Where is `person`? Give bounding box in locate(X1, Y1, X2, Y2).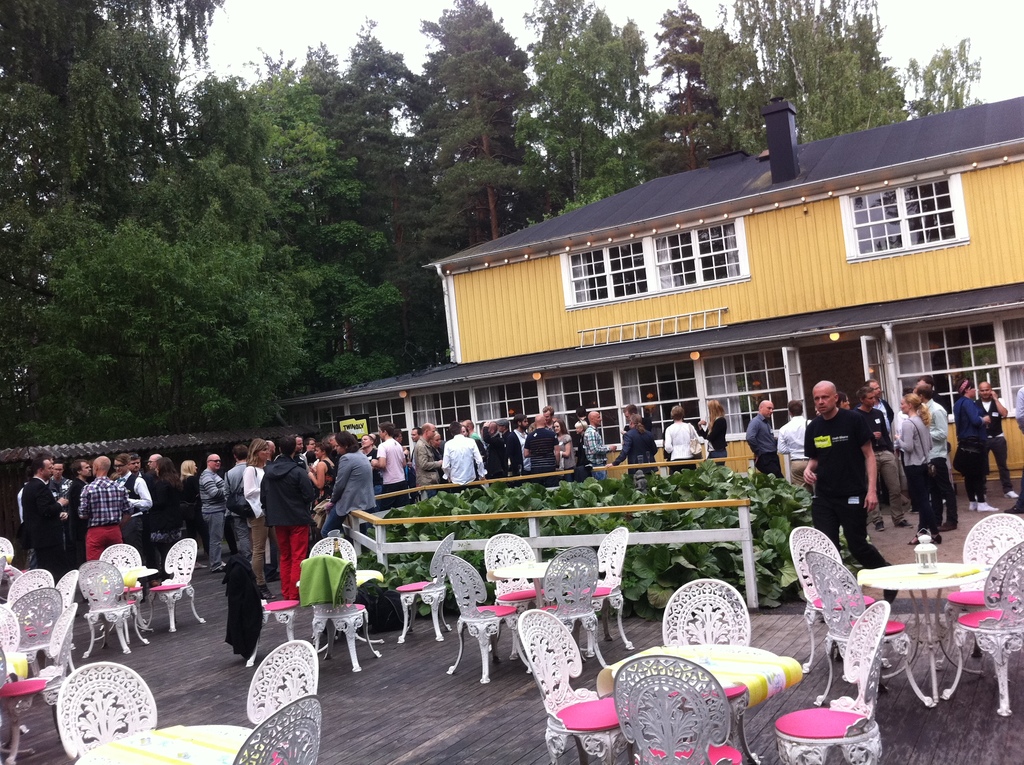
locate(697, 398, 725, 468).
